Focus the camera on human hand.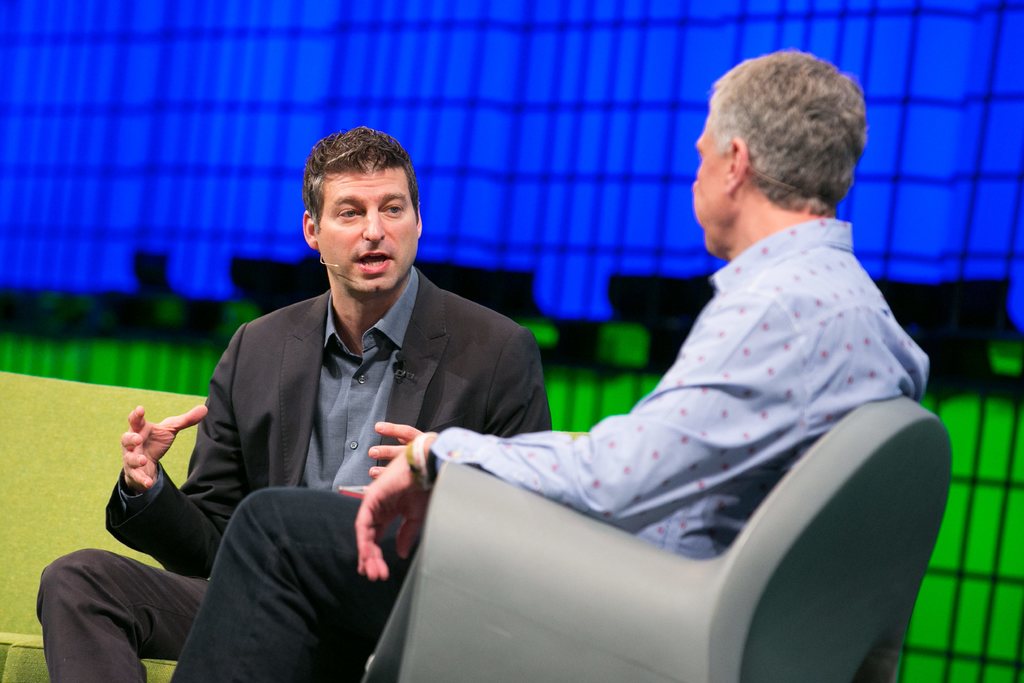
Focus region: bbox=(365, 420, 420, 479).
